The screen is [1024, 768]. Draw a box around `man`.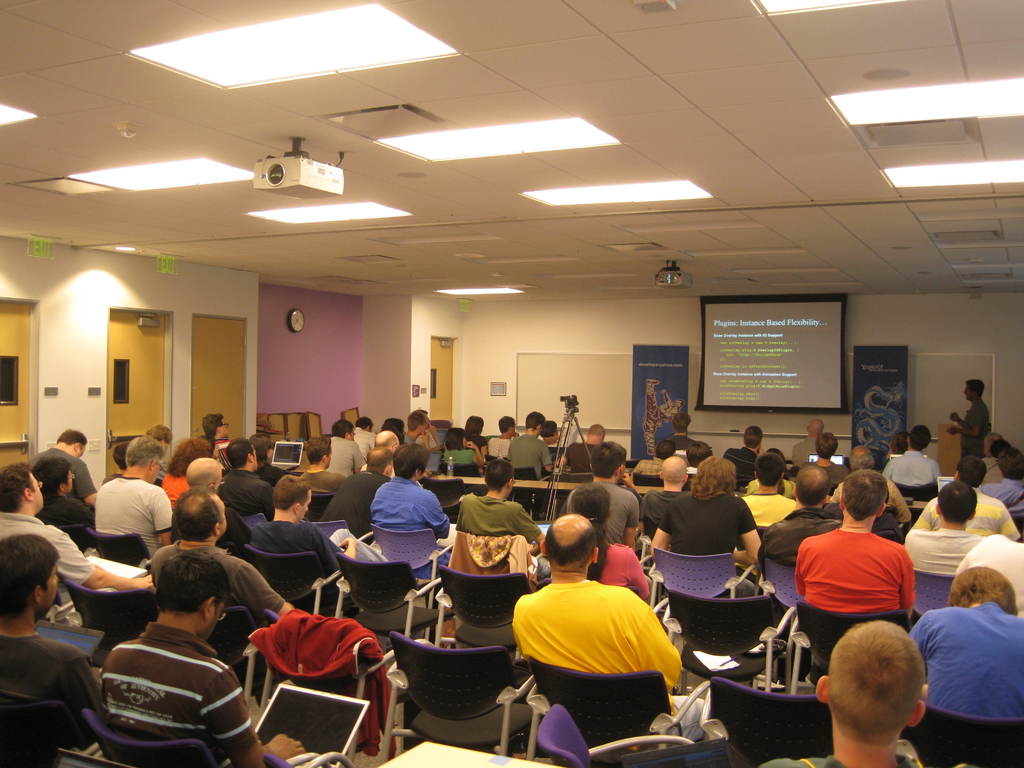
(352,413,377,451).
